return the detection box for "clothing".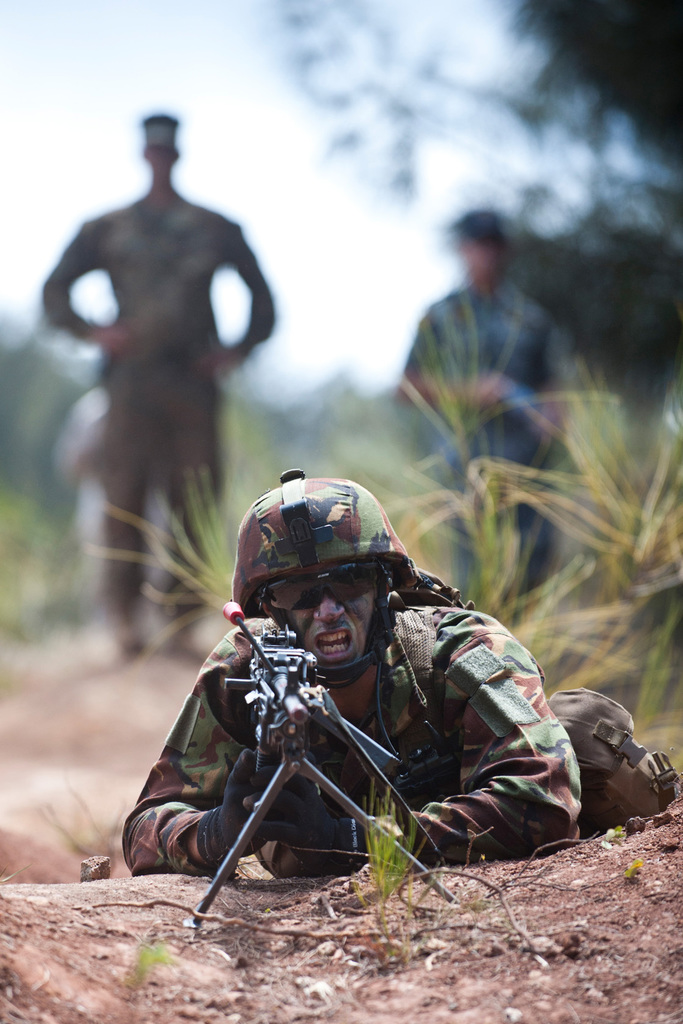
box=[403, 276, 578, 596].
